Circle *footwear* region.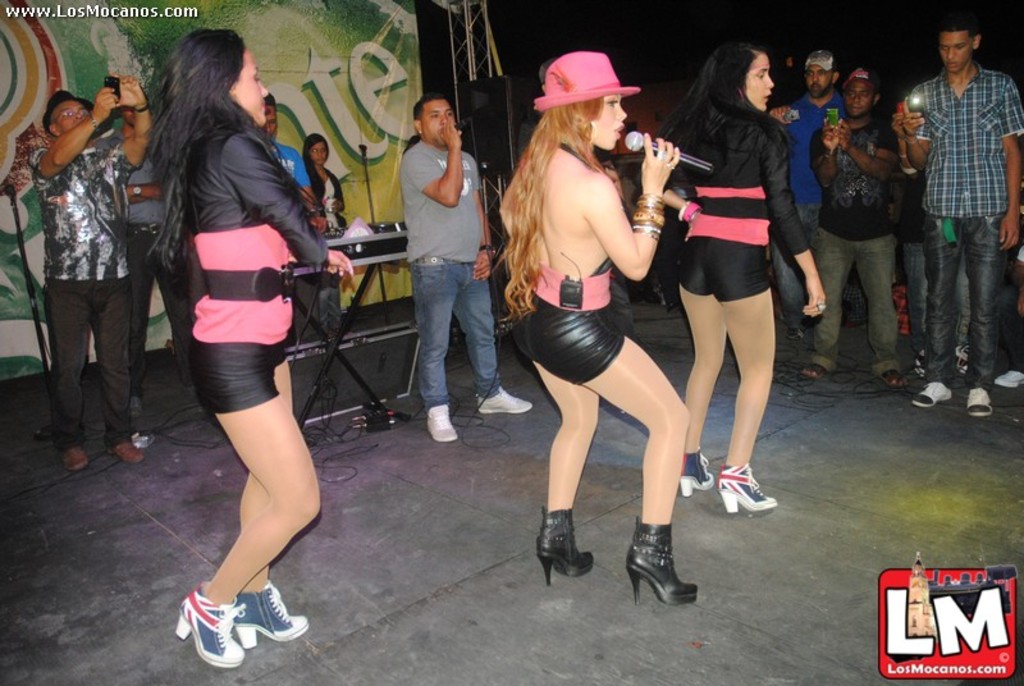
Region: <region>237, 584, 308, 645</region>.
